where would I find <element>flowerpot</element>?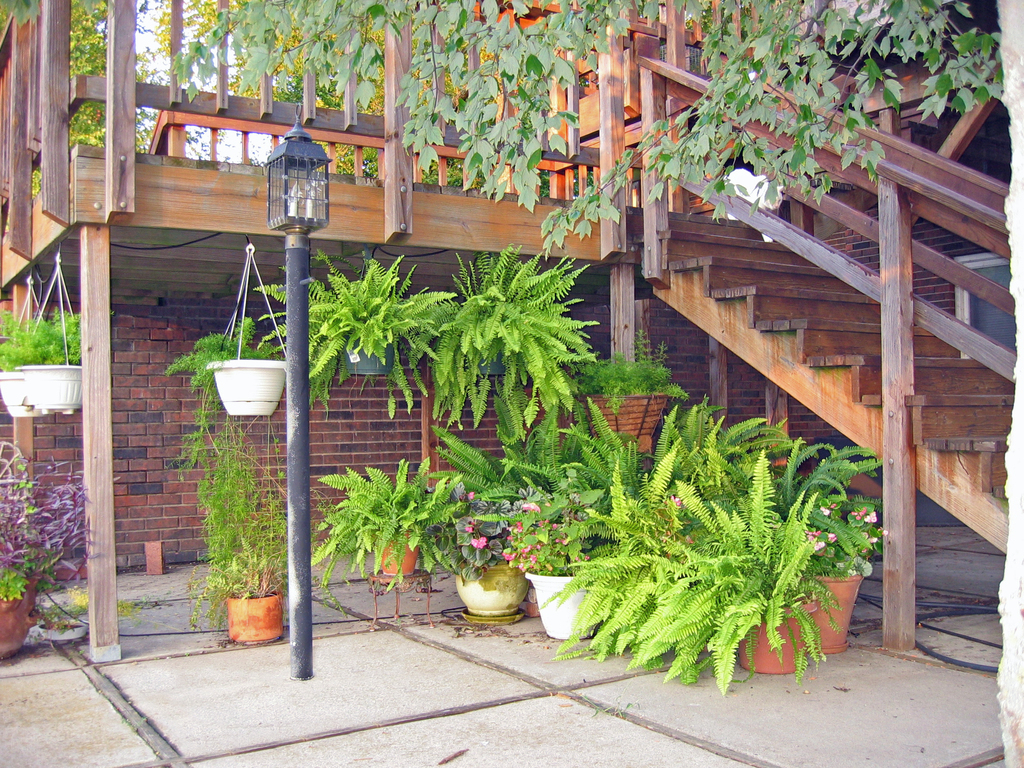
At {"left": 452, "top": 573, "right": 531, "bottom": 639}.
